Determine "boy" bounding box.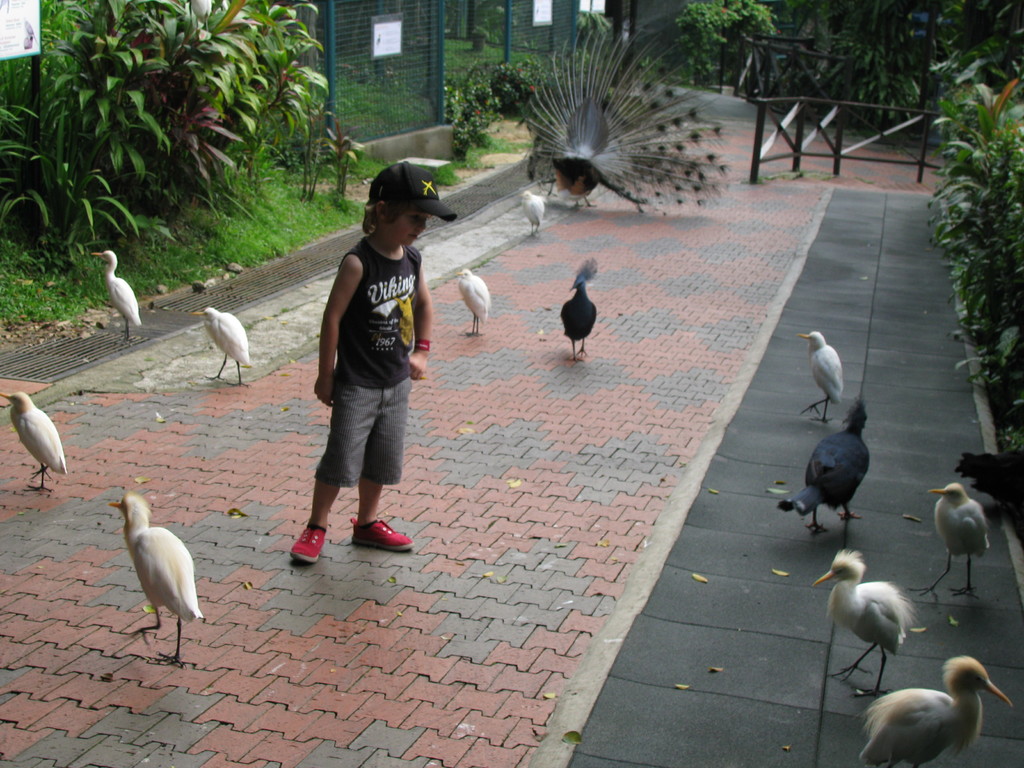
Determined: x1=285, y1=155, x2=452, y2=570.
